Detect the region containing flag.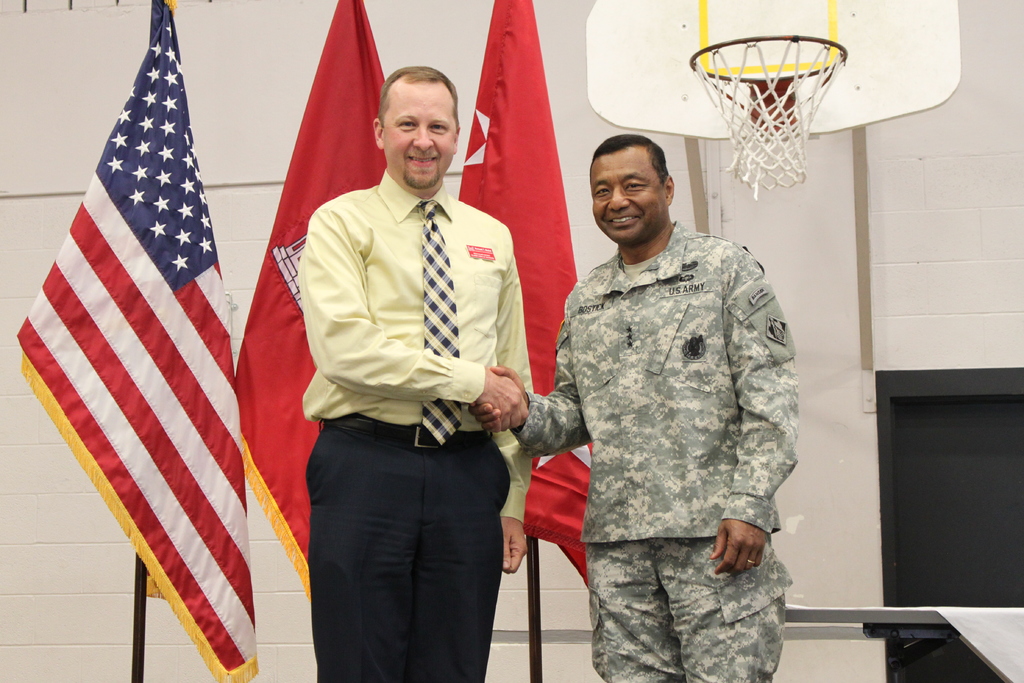
l=32, t=40, r=278, b=682.
